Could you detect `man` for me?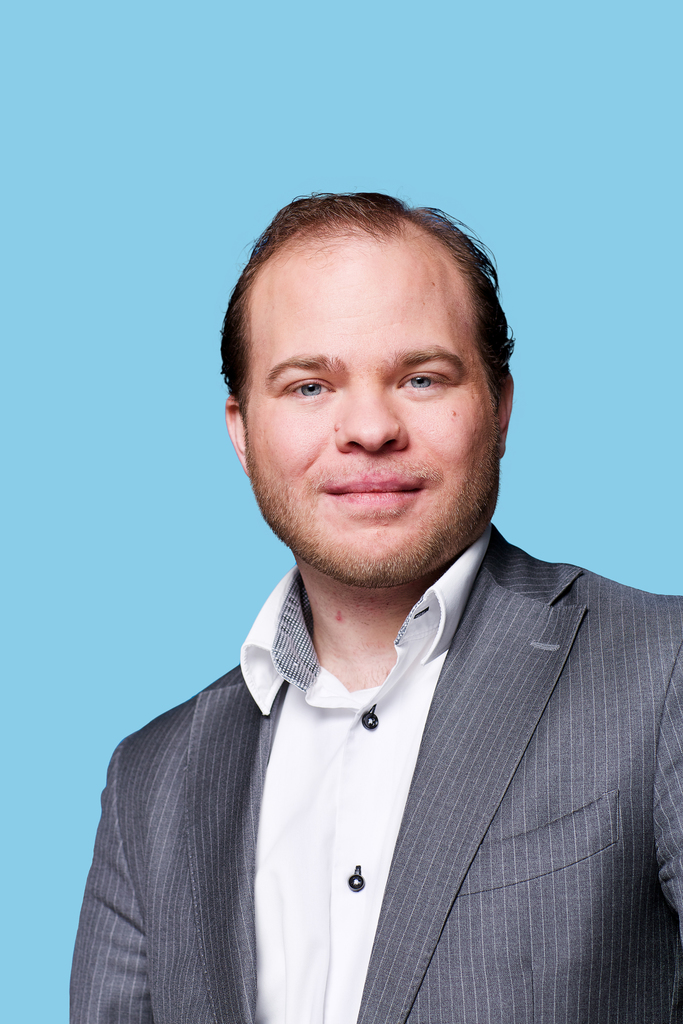
Detection result: left=66, top=195, right=675, bottom=1021.
